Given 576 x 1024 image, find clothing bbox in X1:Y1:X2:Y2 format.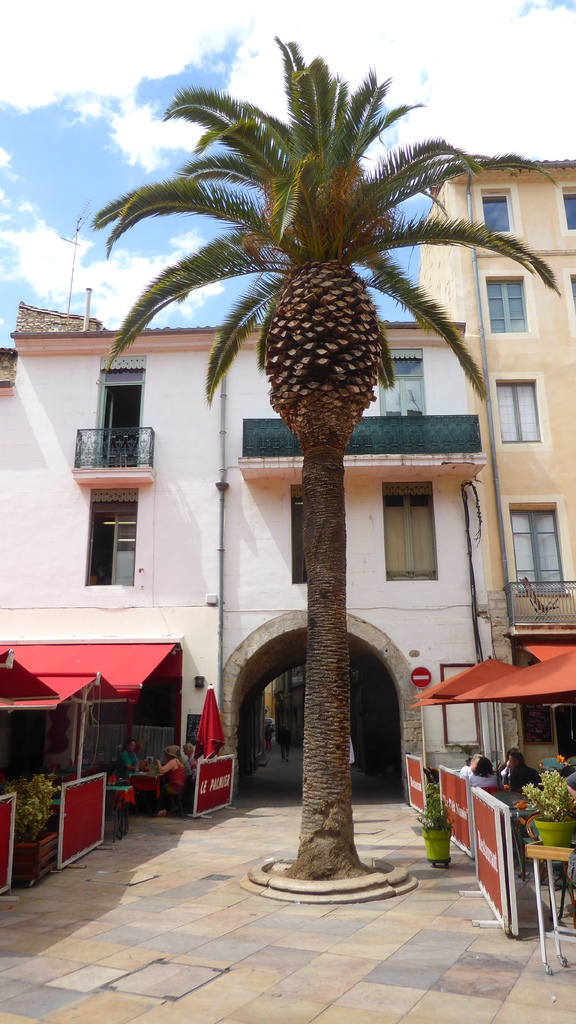
265:728:272:747.
